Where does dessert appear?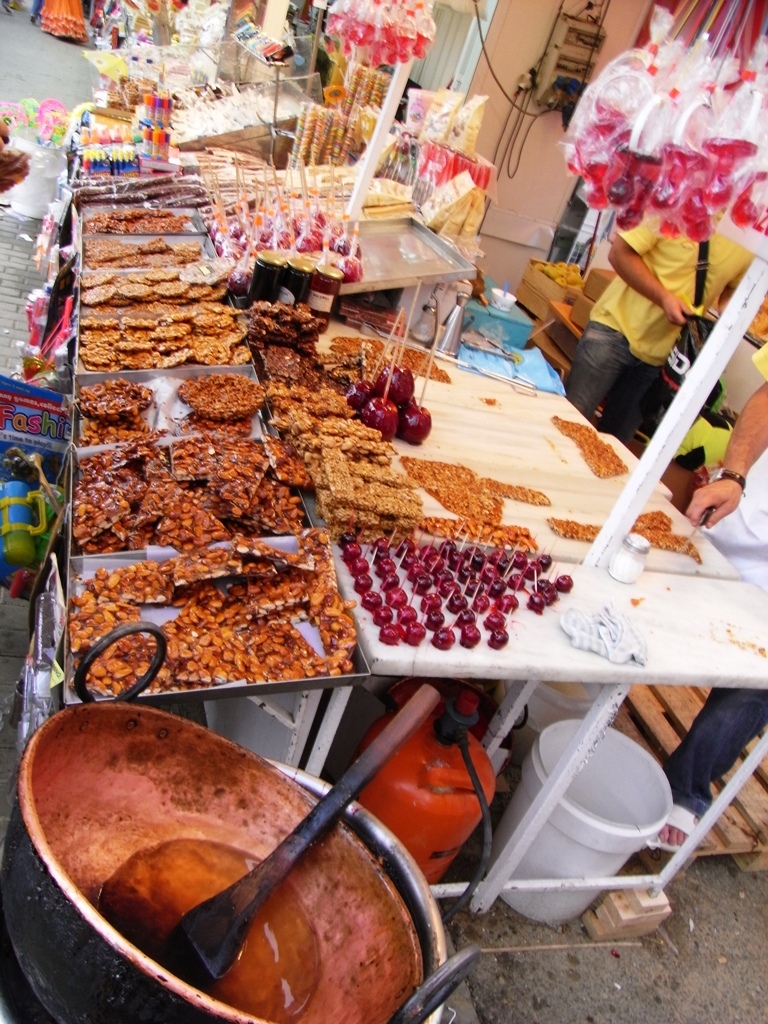
Appears at {"x1": 347, "y1": 540, "x2": 363, "y2": 562}.
